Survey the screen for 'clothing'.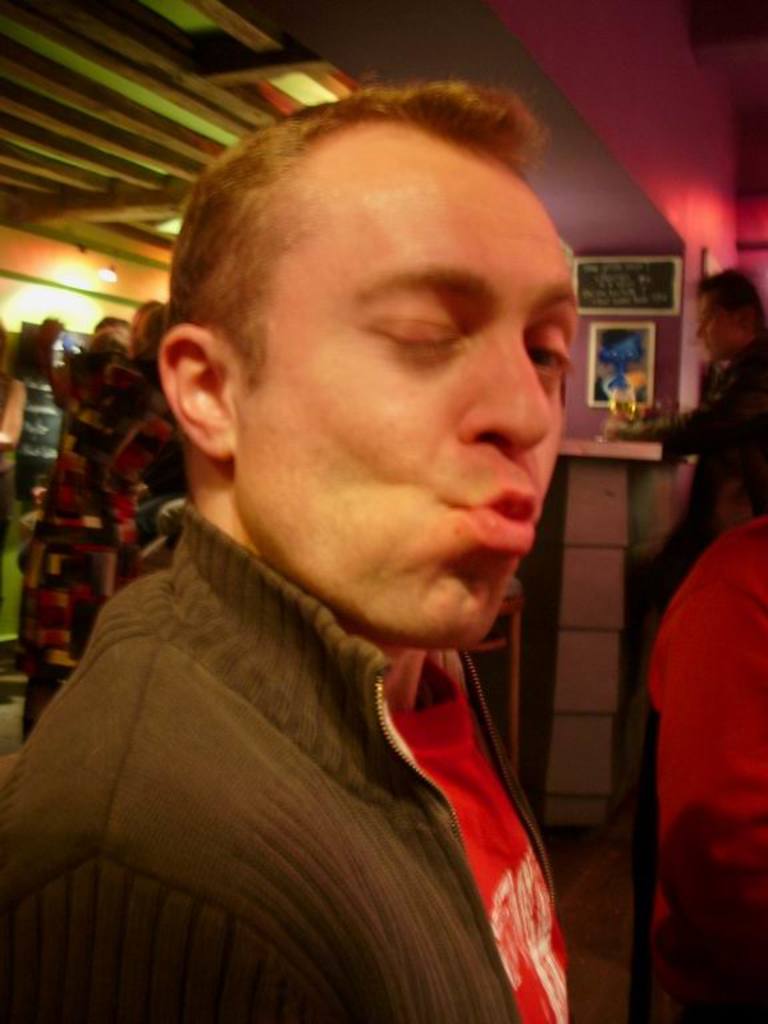
Survey found: locate(8, 359, 172, 740).
